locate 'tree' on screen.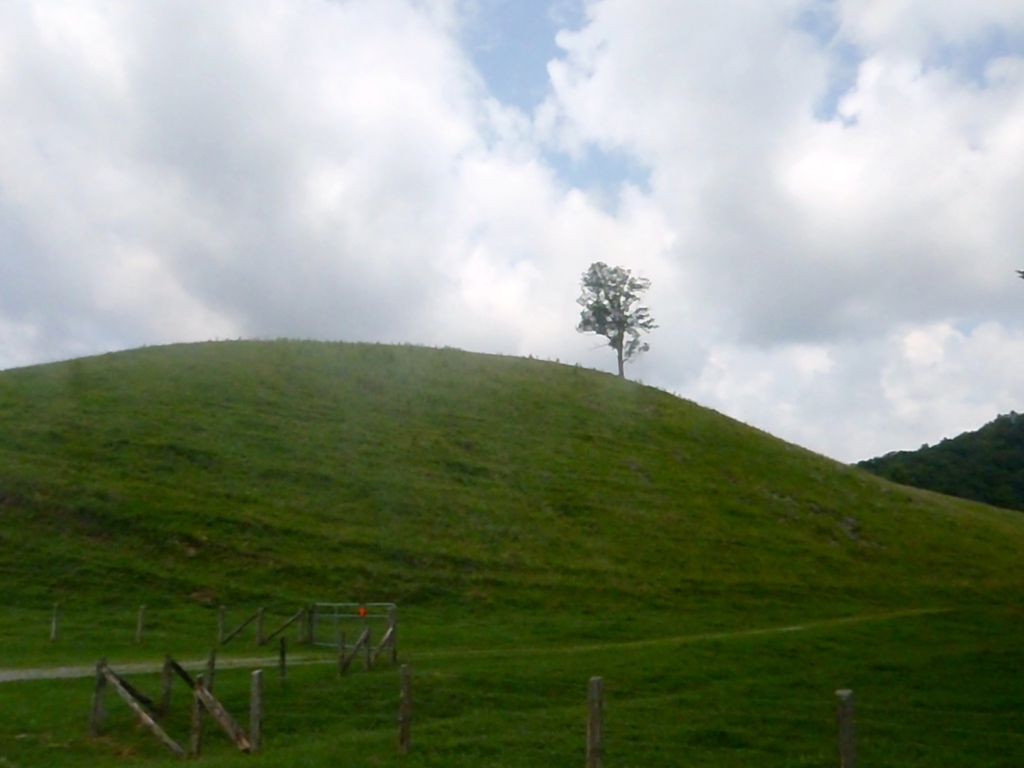
On screen at bbox=(564, 245, 660, 379).
